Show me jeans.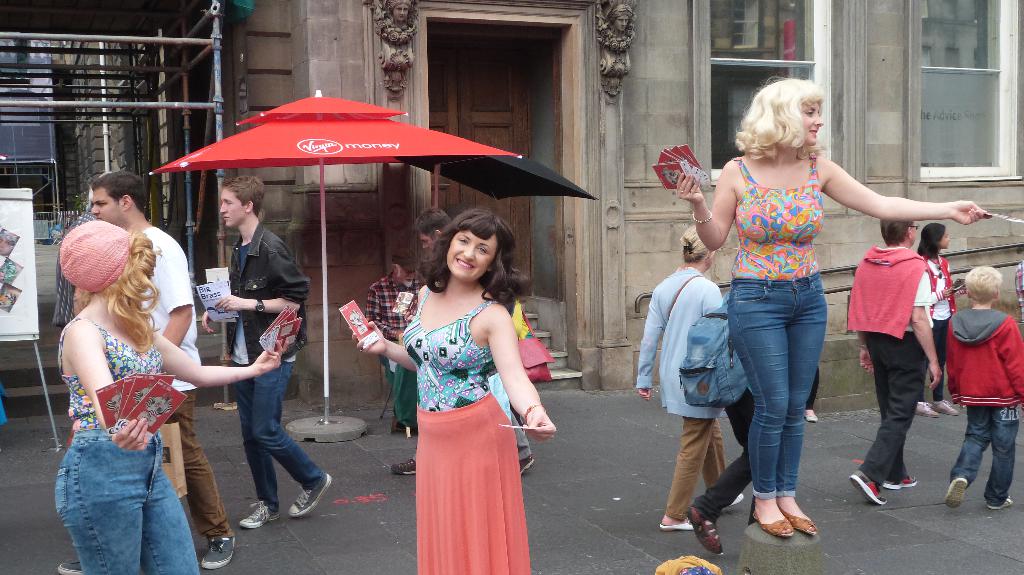
jeans is here: [x1=228, y1=363, x2=321, y2=512].
